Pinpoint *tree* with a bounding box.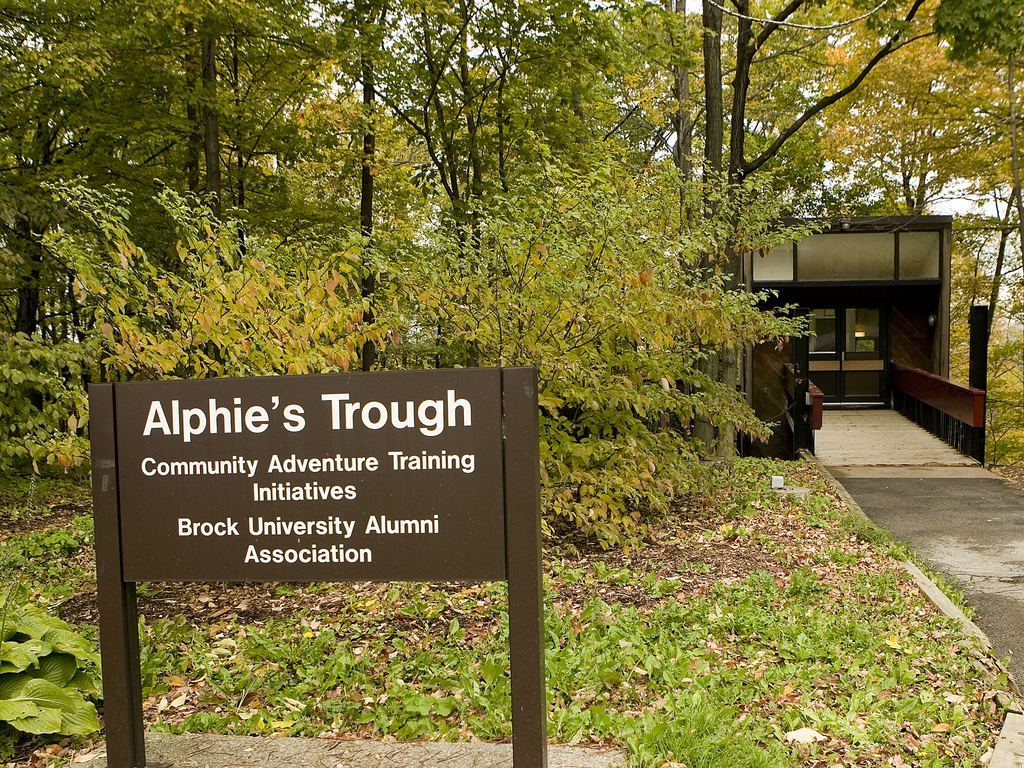
rect(707, 0, 802, 417).
